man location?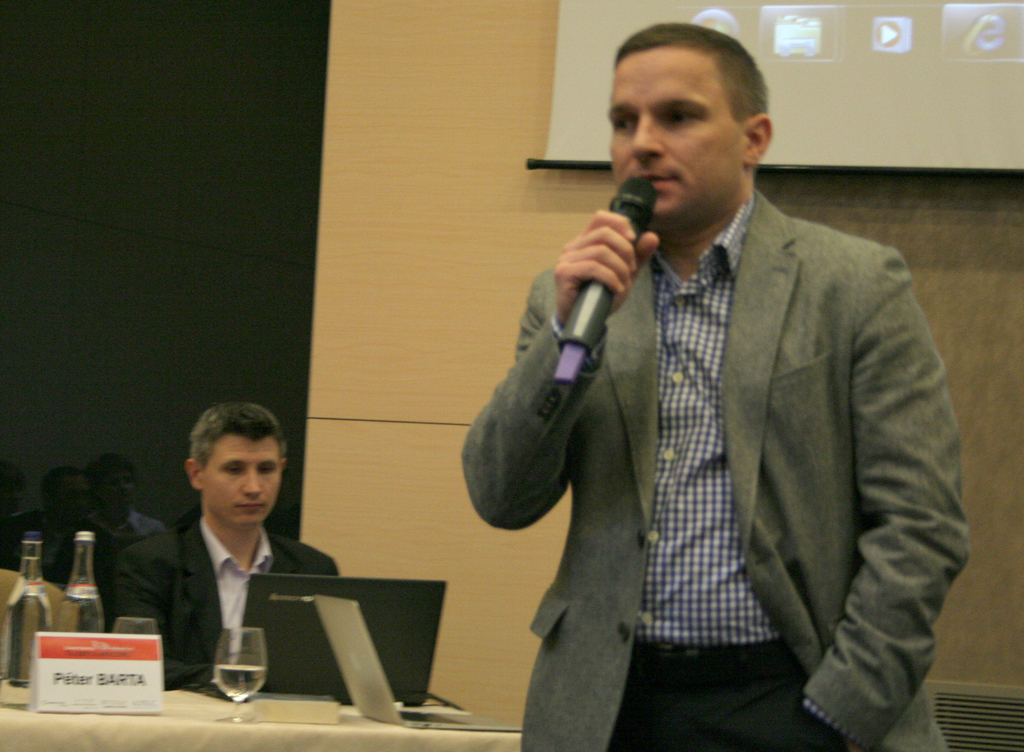
left=105, top=403, right=337, bottom=684
